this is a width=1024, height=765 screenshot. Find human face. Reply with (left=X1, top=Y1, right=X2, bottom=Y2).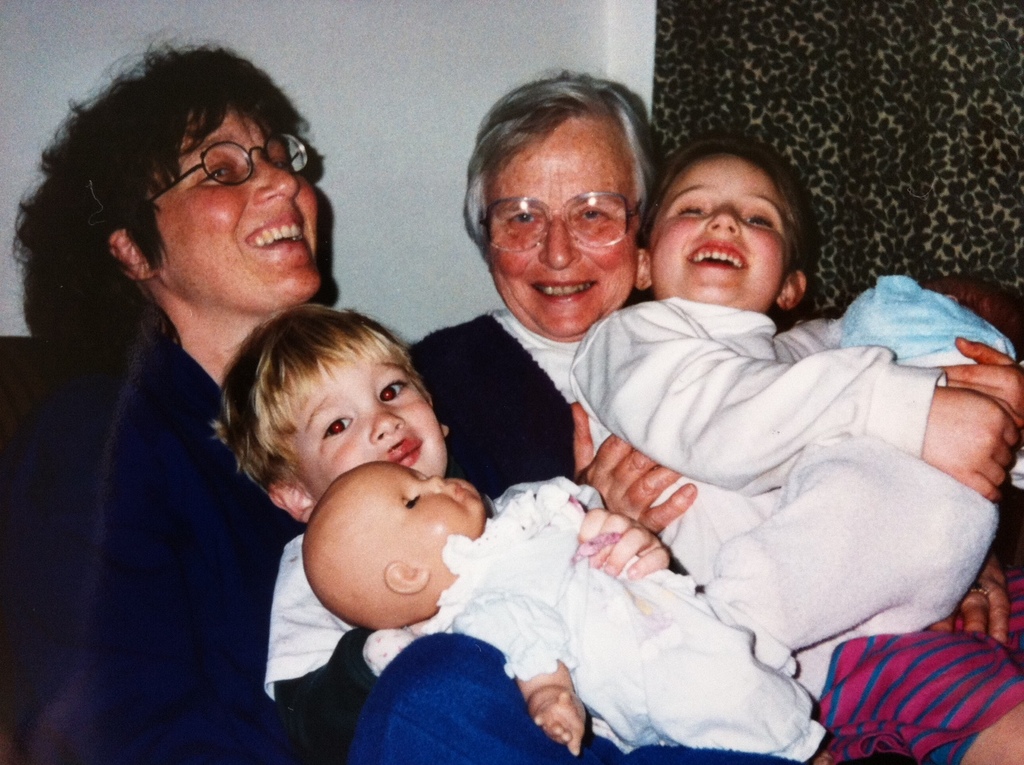
(left=487, top=128, right=634, bottom=338).
